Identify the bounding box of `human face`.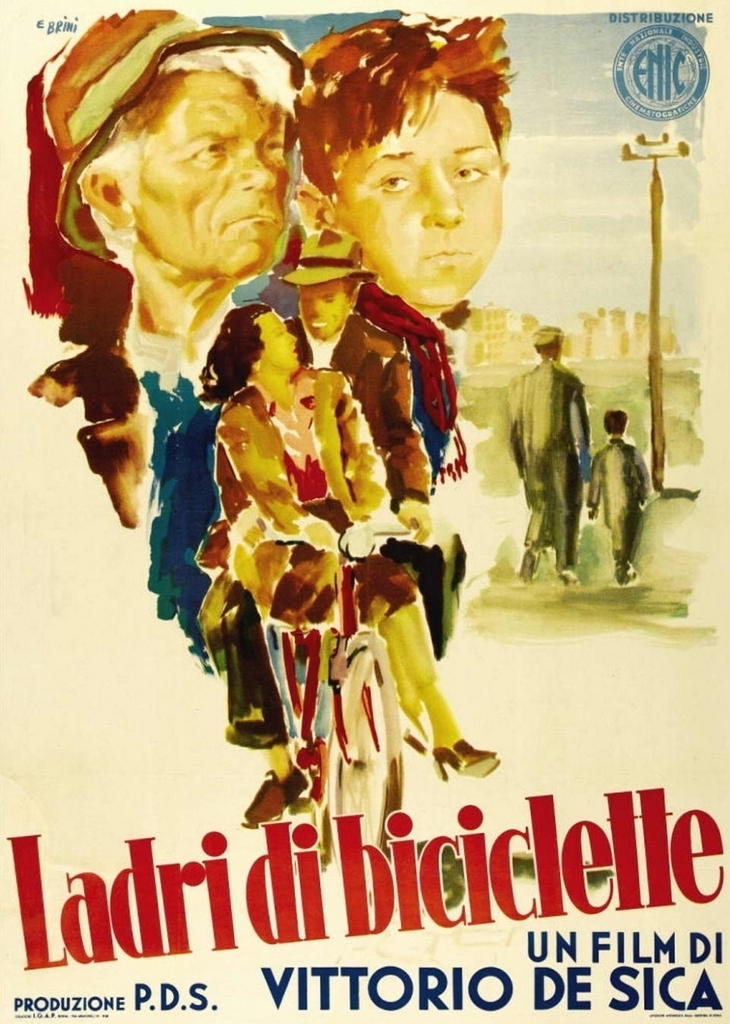
[125, 76, 294, 292].
